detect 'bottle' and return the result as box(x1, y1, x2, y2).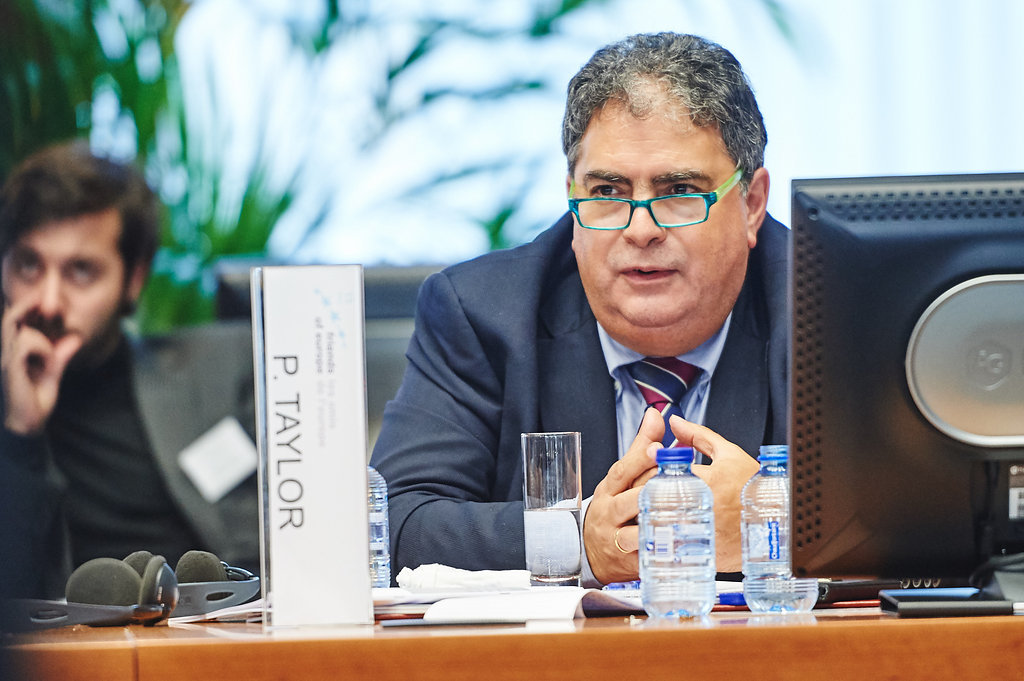
box(641, 438, 730, 613).
